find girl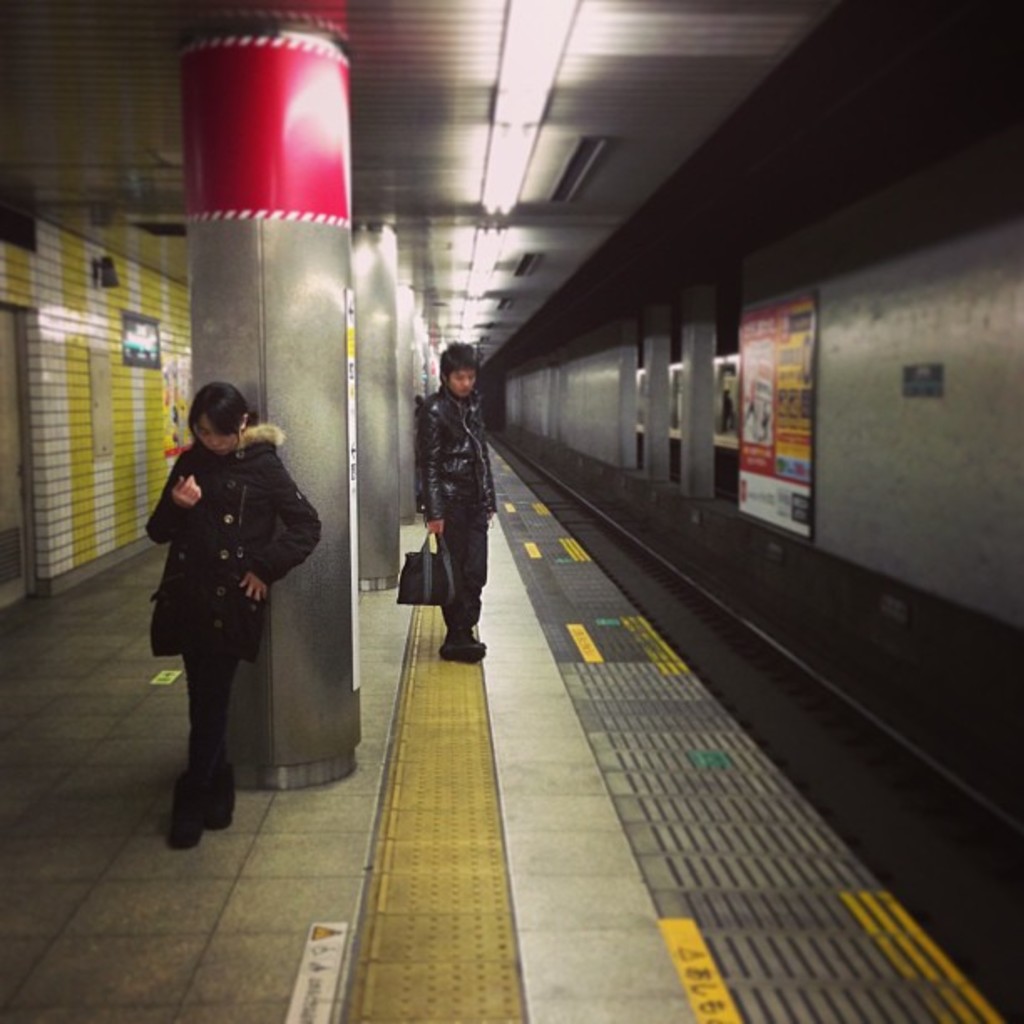
pyautogui.locateOnScreen(144, 375, 333, 855)
